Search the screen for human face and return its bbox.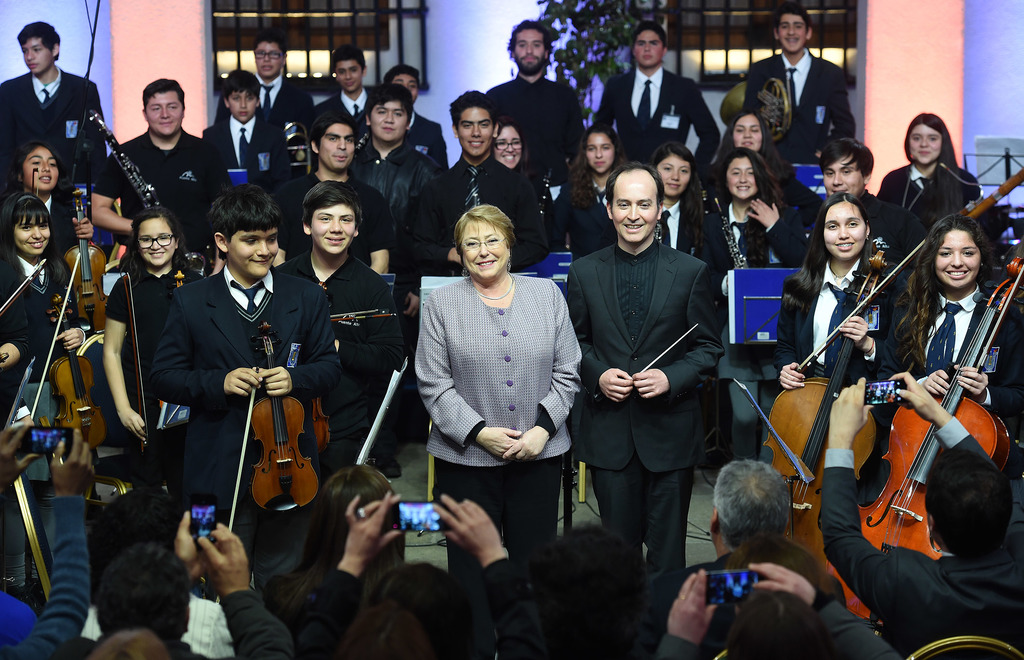
Found: 824, 204, 868, 259.
